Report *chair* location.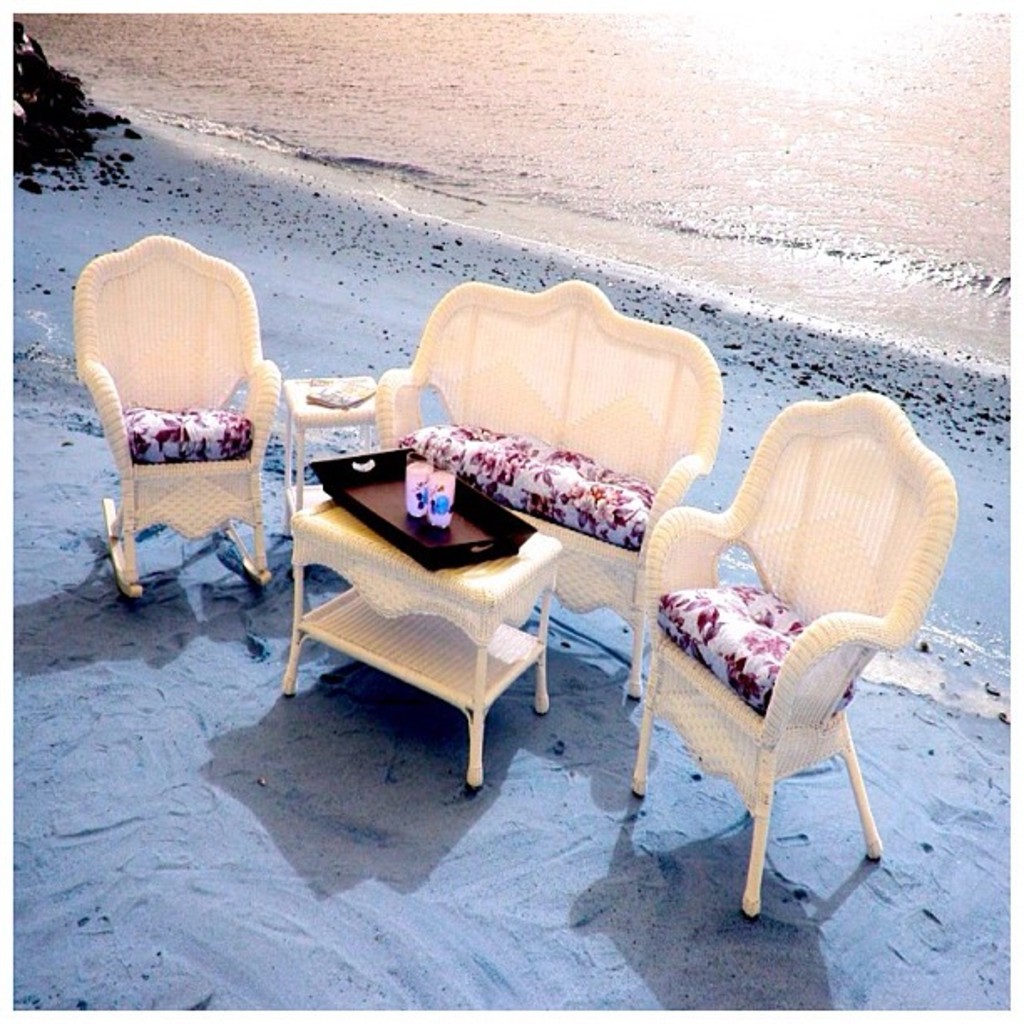
Report: (left=622, top=418, right=959, bottom=940).
